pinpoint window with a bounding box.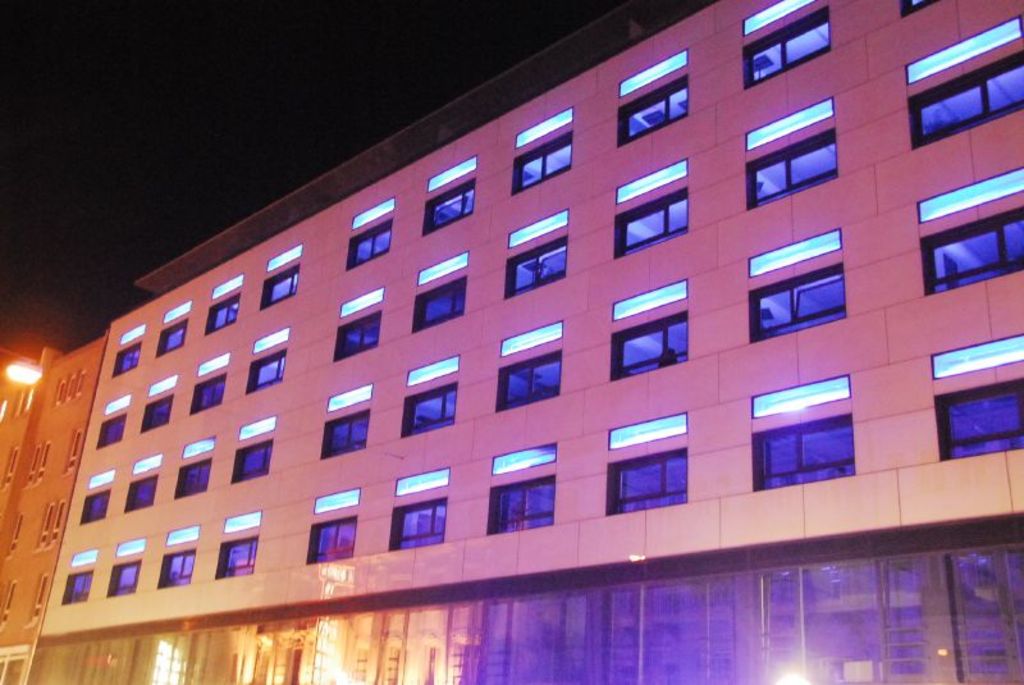
{"left": 417, "top": 250, "right": 467, "bottom": 286}.
